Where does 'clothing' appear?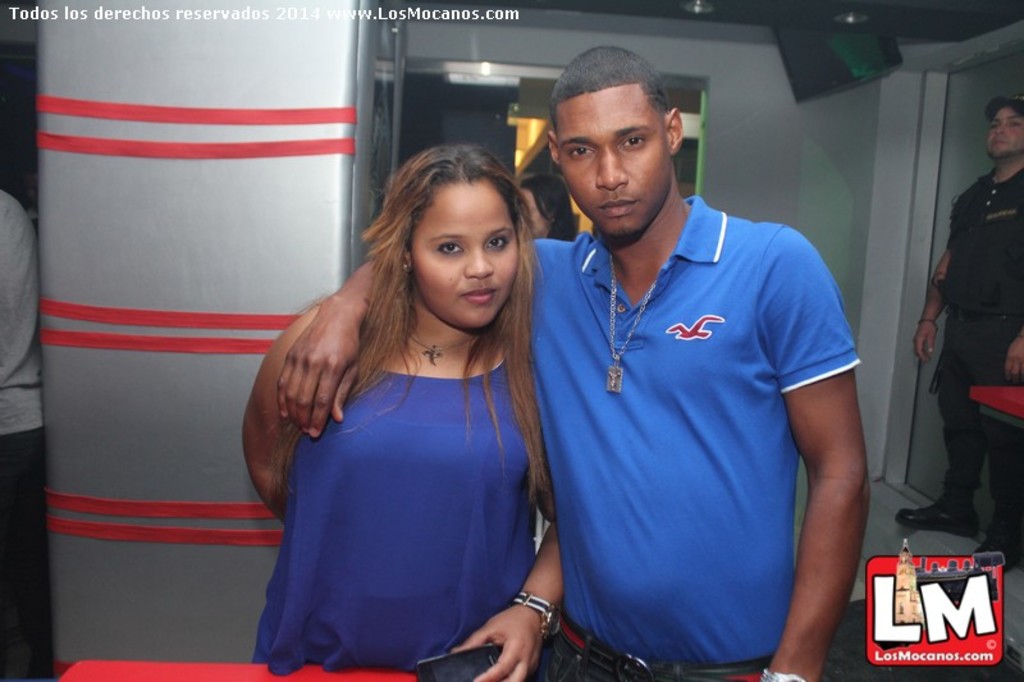
Appears at (left=0, top=188, right=42, bottom=681).
